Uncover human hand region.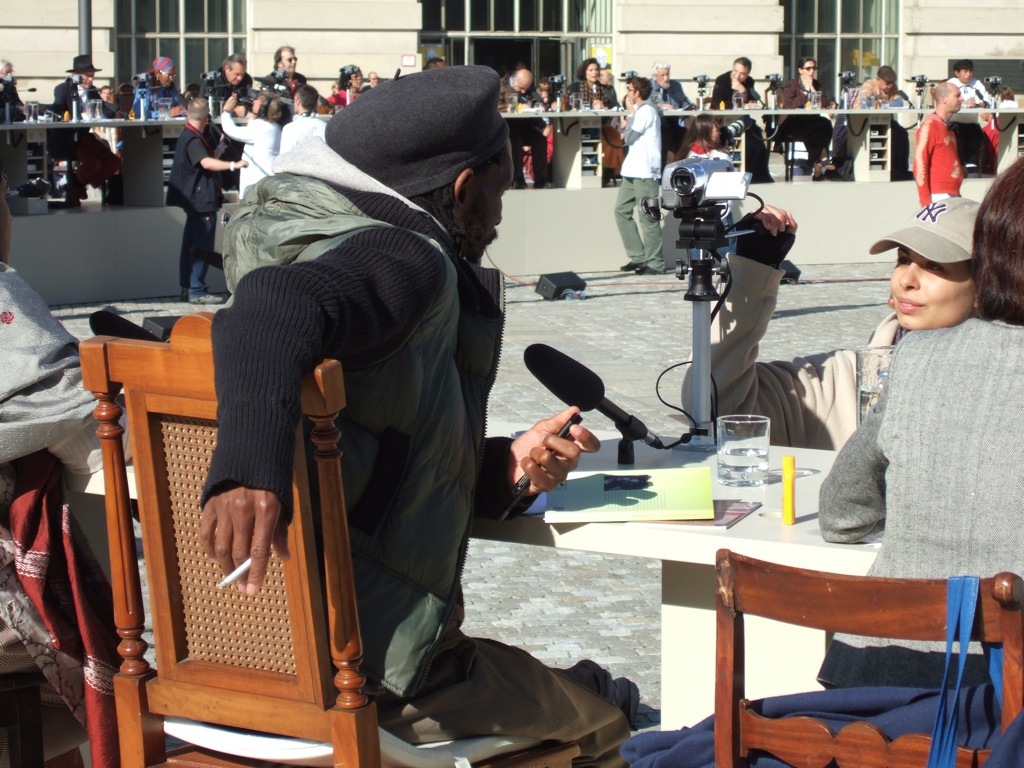
Uncovered: bbox(225, 93, 240, 109).
